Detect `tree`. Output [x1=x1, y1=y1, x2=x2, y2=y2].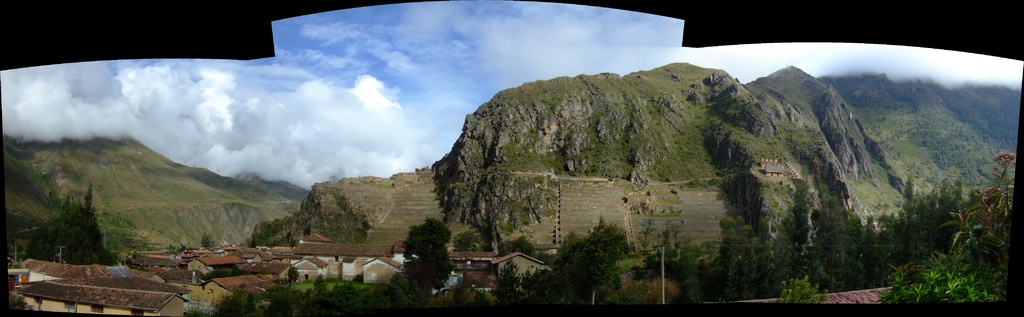
[x1=777, y1=272, x2=831, y2=304].
